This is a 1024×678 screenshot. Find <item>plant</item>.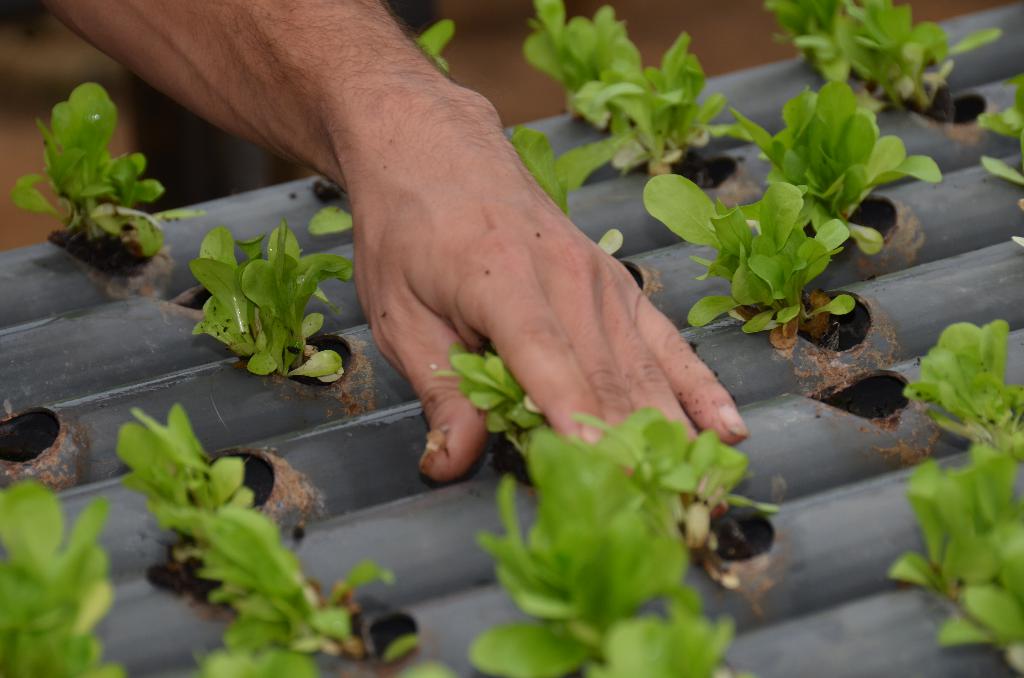
Bounding box: [514, 0, 754, 174].
